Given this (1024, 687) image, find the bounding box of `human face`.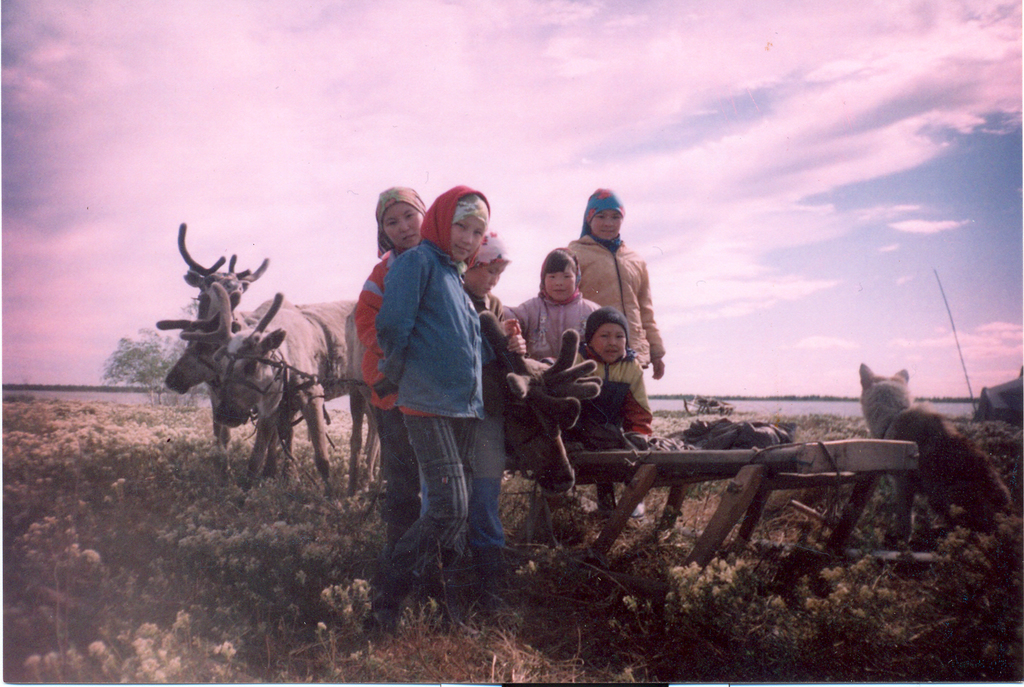
589/208/626/242.
